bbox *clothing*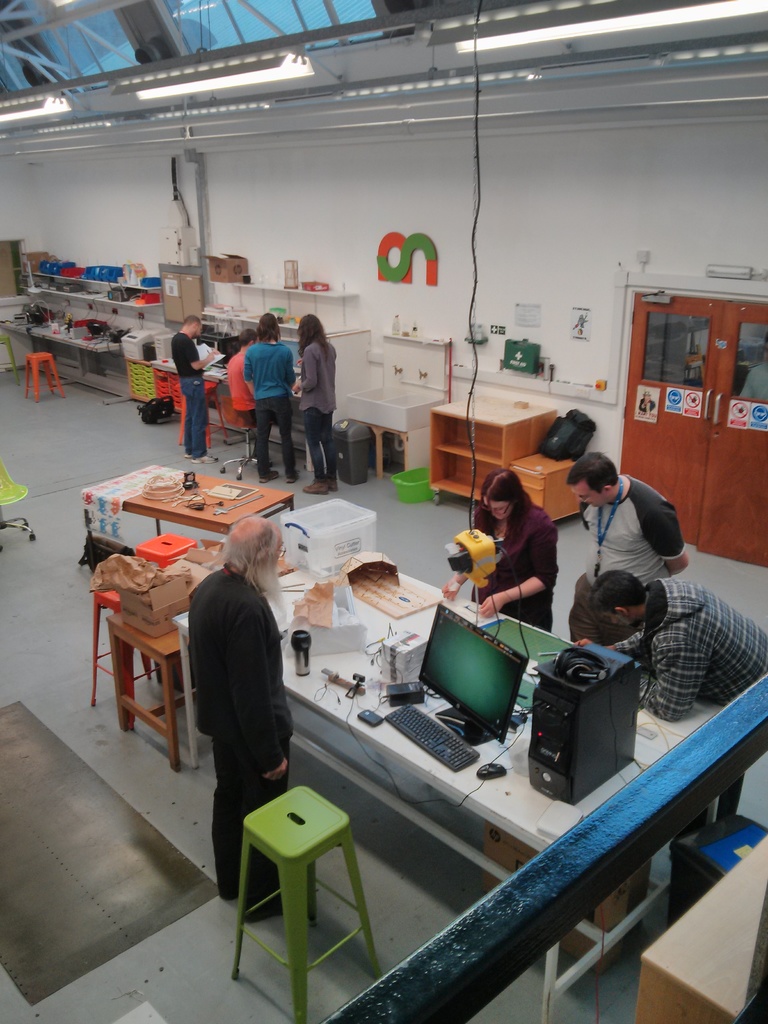
467, 495, 562, 634
